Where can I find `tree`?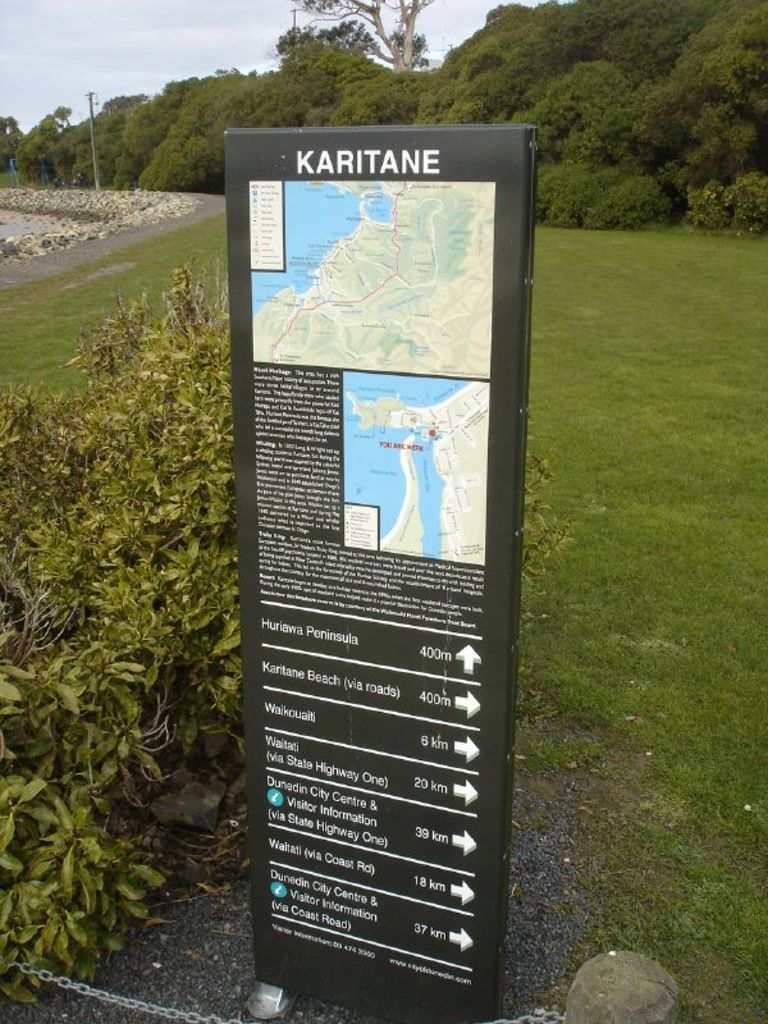
You can find it at BBox(292, 0, 434, 73).
